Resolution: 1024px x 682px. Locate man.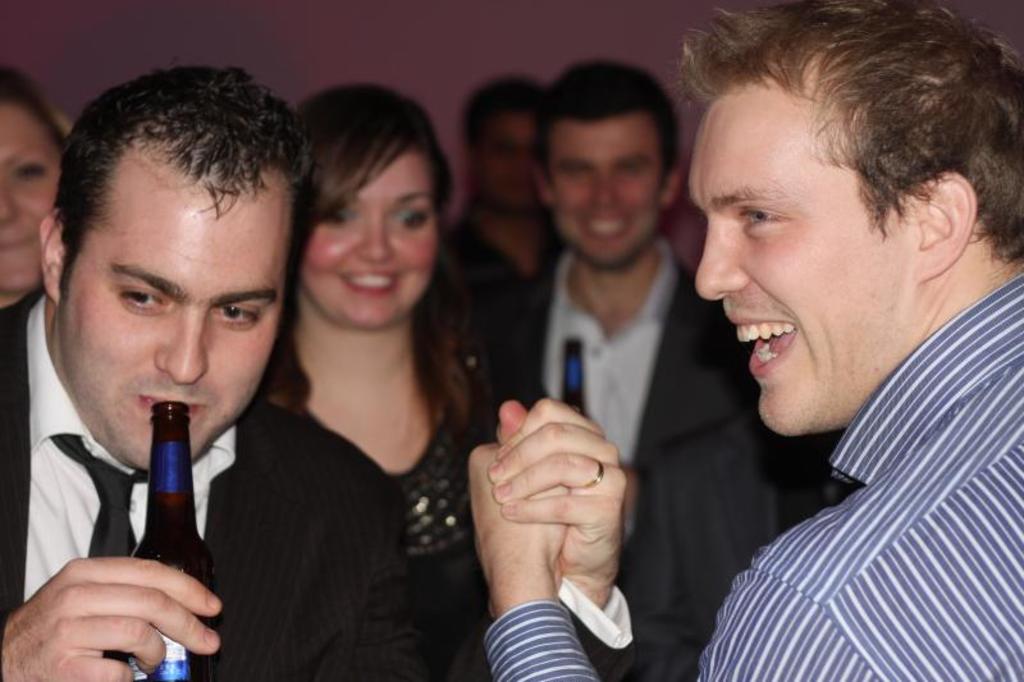
bbox=[511, 59, 855, 681].
